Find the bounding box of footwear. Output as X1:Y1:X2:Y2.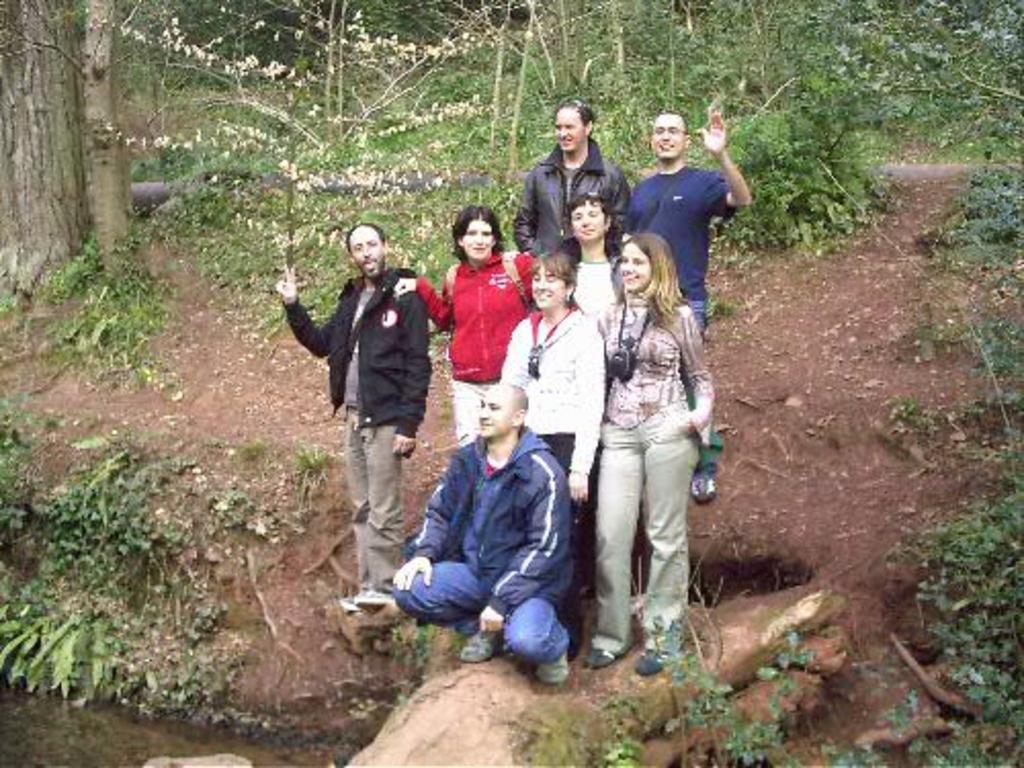
535:651:569:684.
